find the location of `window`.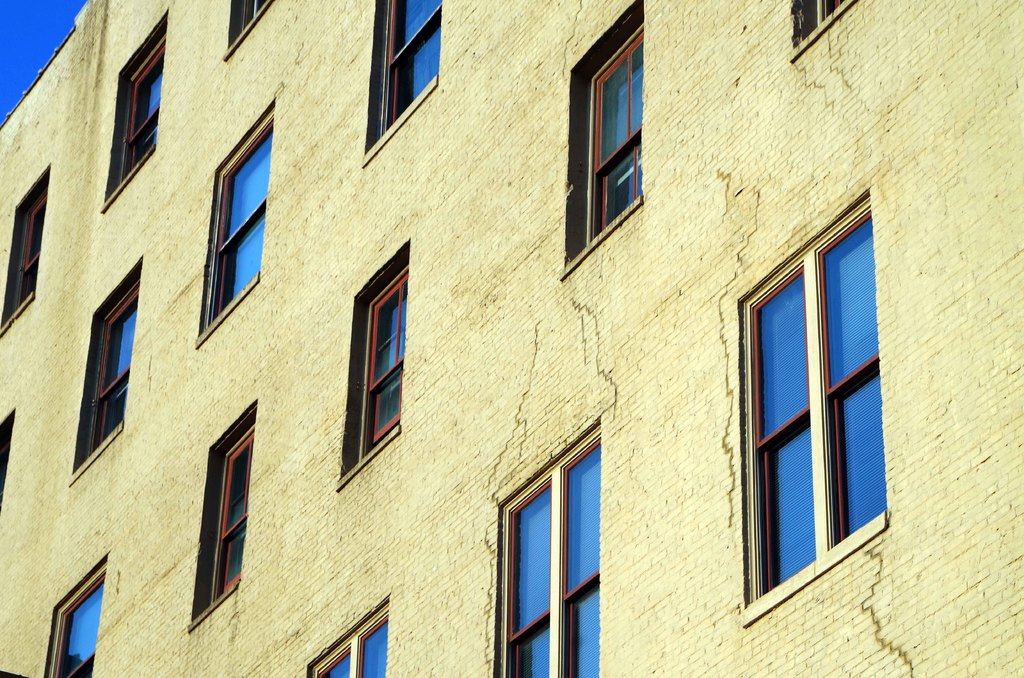
Location: region(197, 414, 255, 617).
